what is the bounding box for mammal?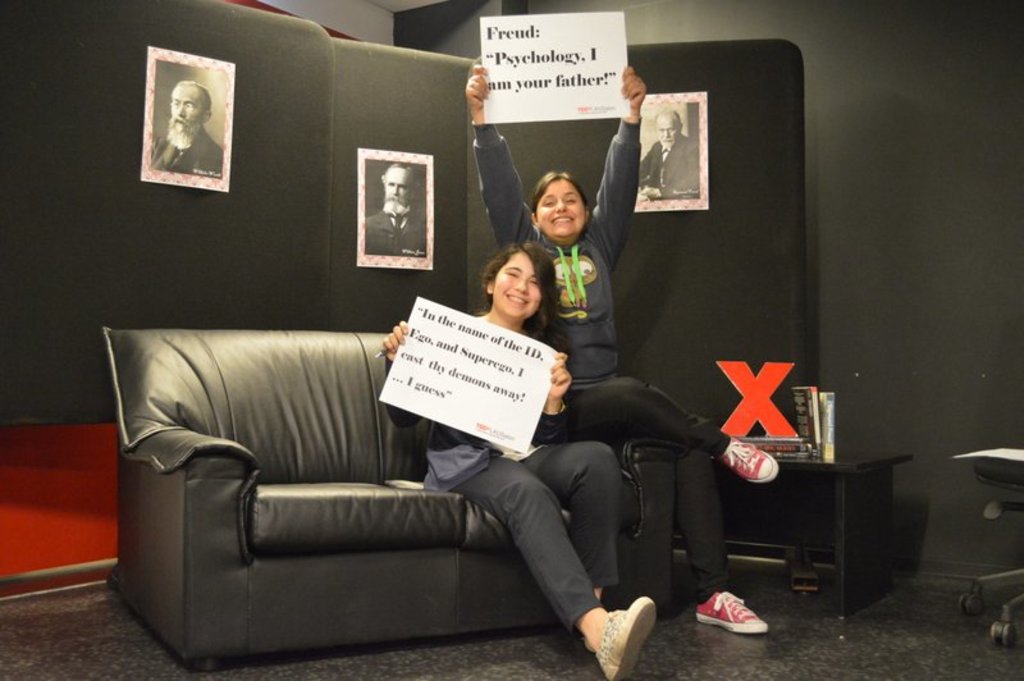
[640,105,703,196].
